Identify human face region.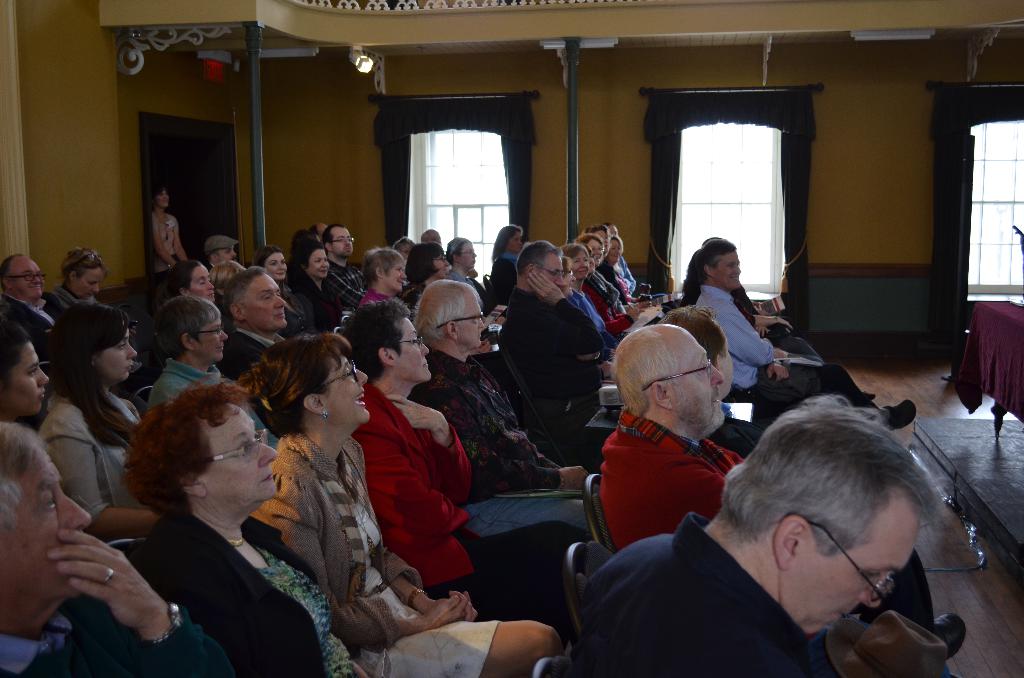
Region: 209, 397, 276, 502.
